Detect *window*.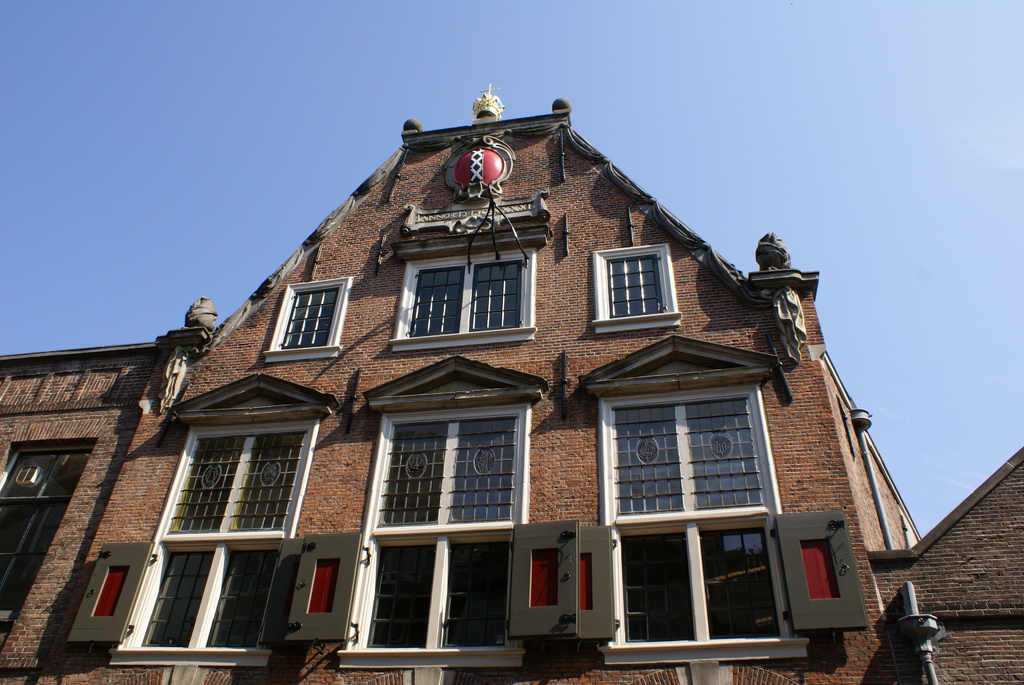
Detected at <region>593, 242, 684, 336</region>.
